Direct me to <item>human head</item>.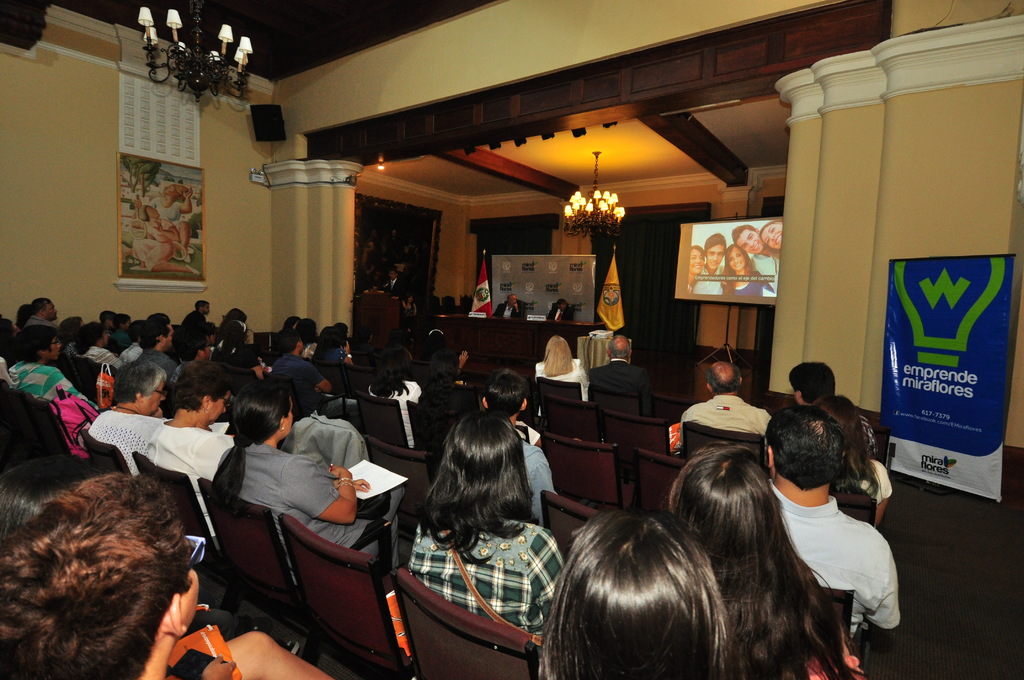
Direction: locate(196, 325, 220, 344).
